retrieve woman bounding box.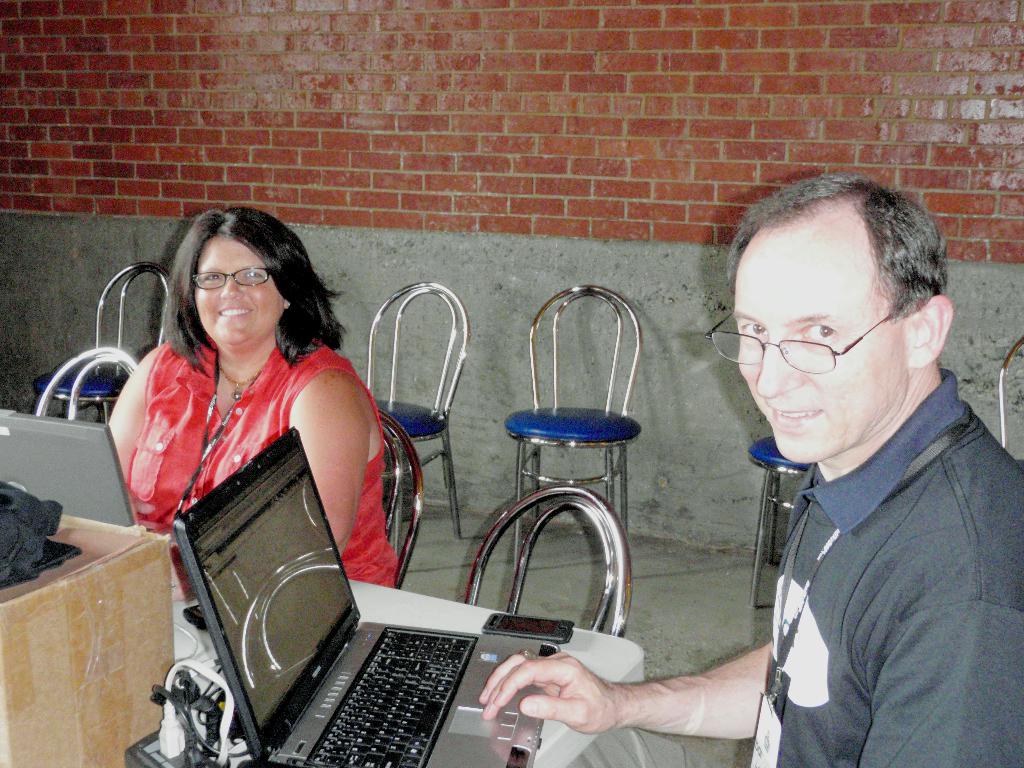
Bounding box: crop(106, 205, 398, 592).
